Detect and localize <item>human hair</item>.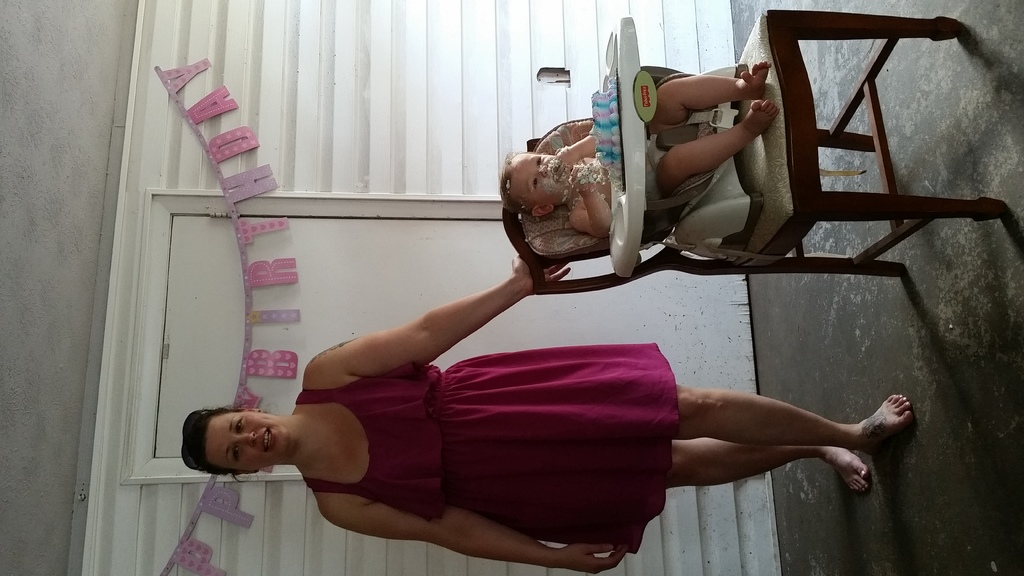
Localized at 180/404/257/477.
